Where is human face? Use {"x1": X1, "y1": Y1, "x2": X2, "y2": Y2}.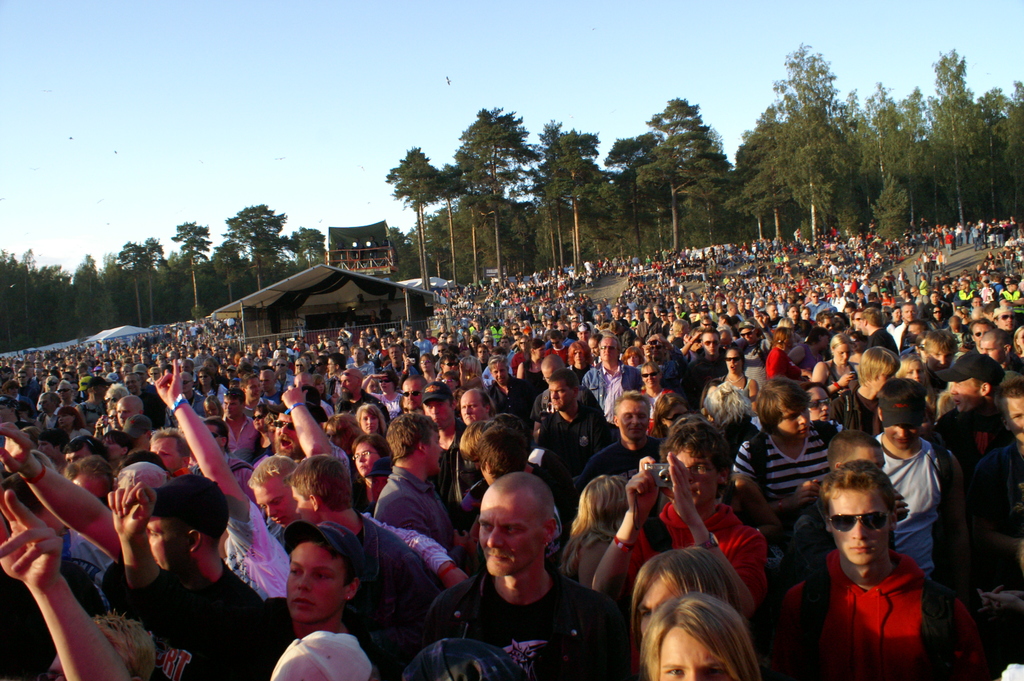
{"x1": 446, "y1": 335, "x2": 454, "y2": 342}.
